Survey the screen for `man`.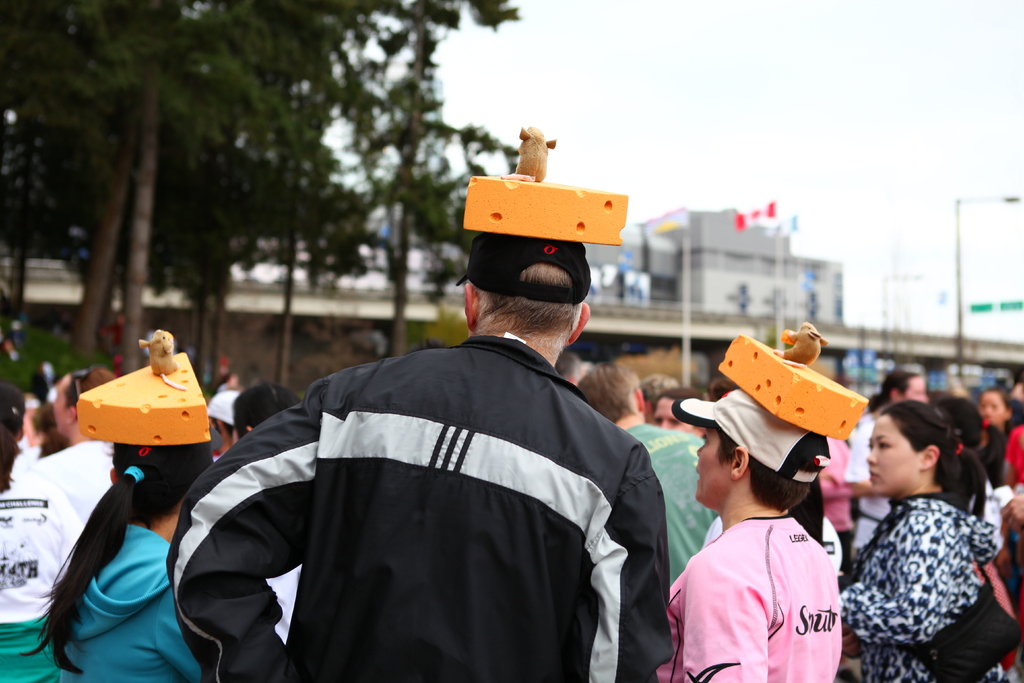
Survey found: (x1=570, y1=361, x2=721, y2=587).
